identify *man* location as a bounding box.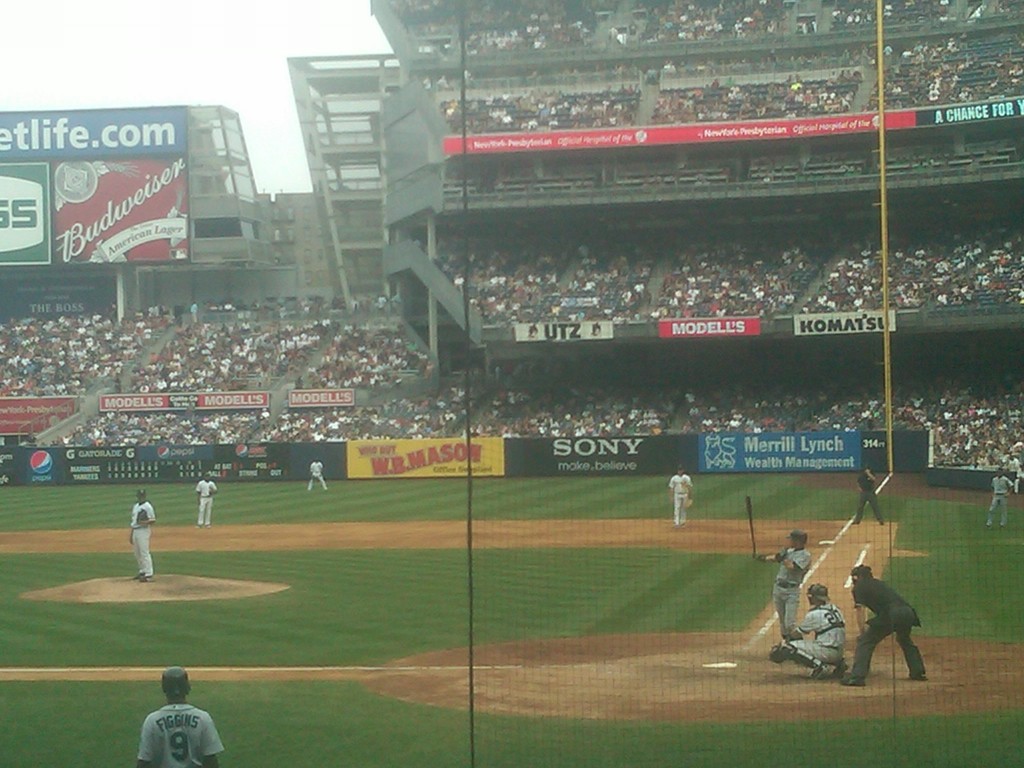
(x1=137, y1=669, x2=223, y2=767).
